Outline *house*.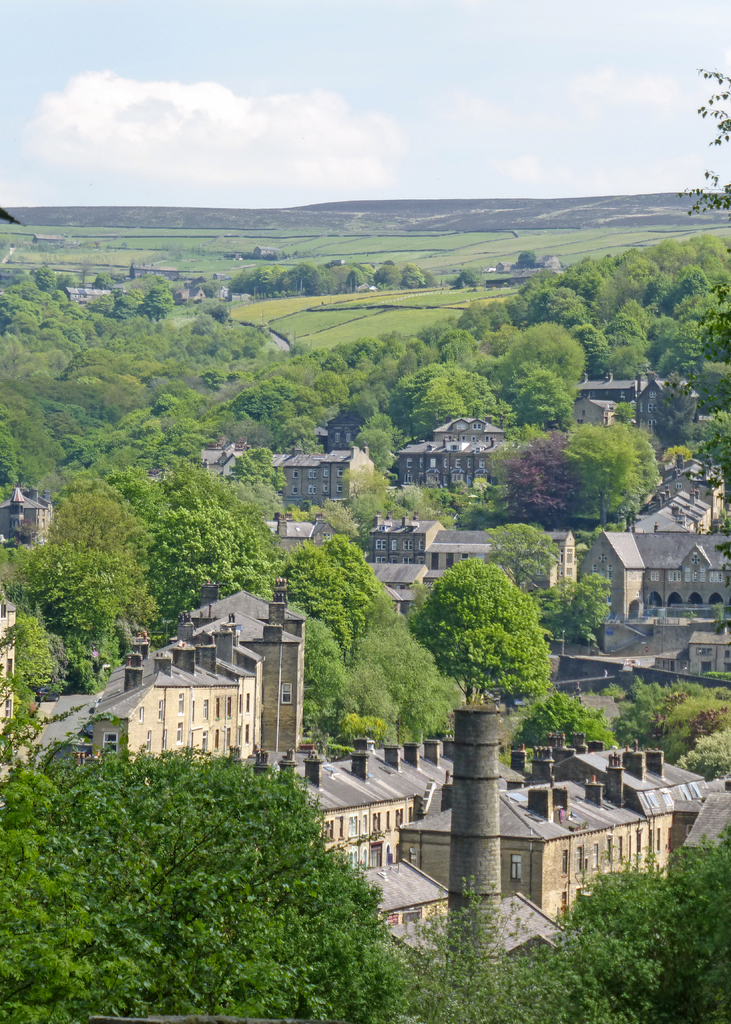
Outline: BBox(387, 778, 654, 932).
